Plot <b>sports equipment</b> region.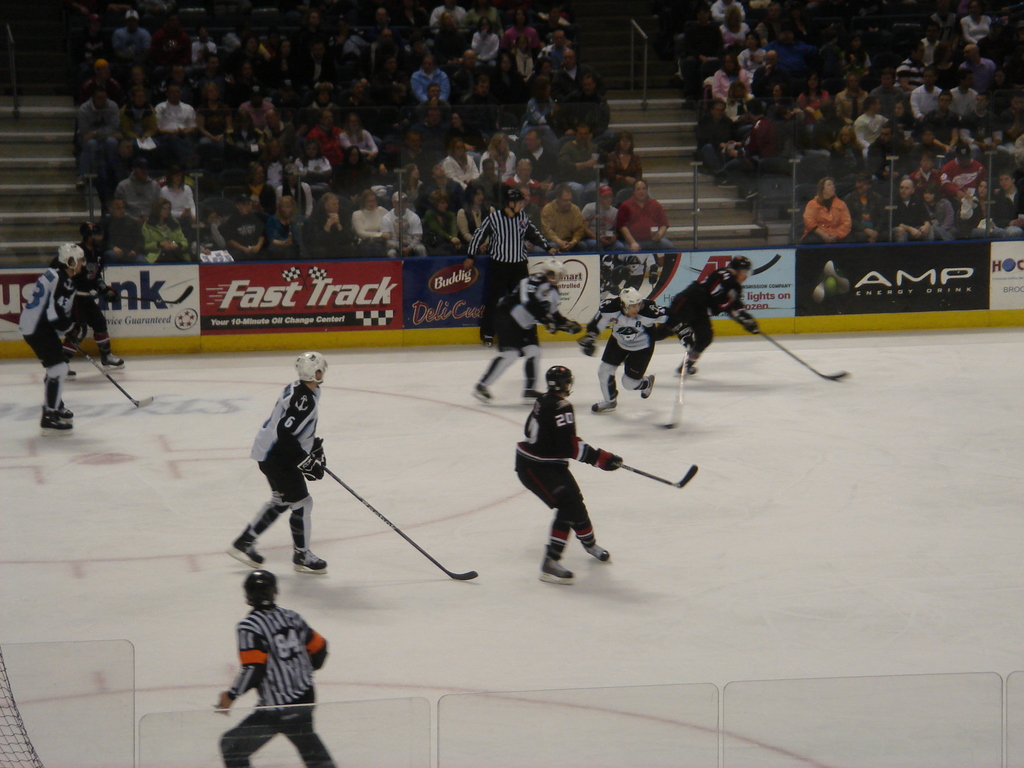
Plotted at <region>320, 461, 477, 580</region>.
